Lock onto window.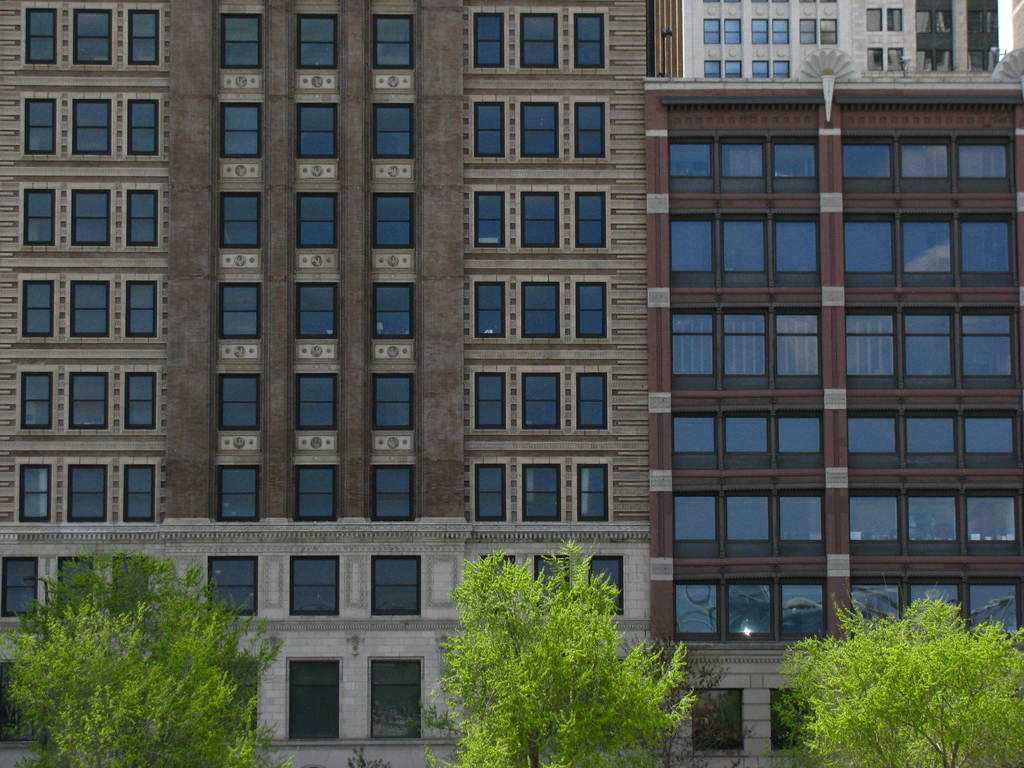
Locked: 886,6,903,33.
